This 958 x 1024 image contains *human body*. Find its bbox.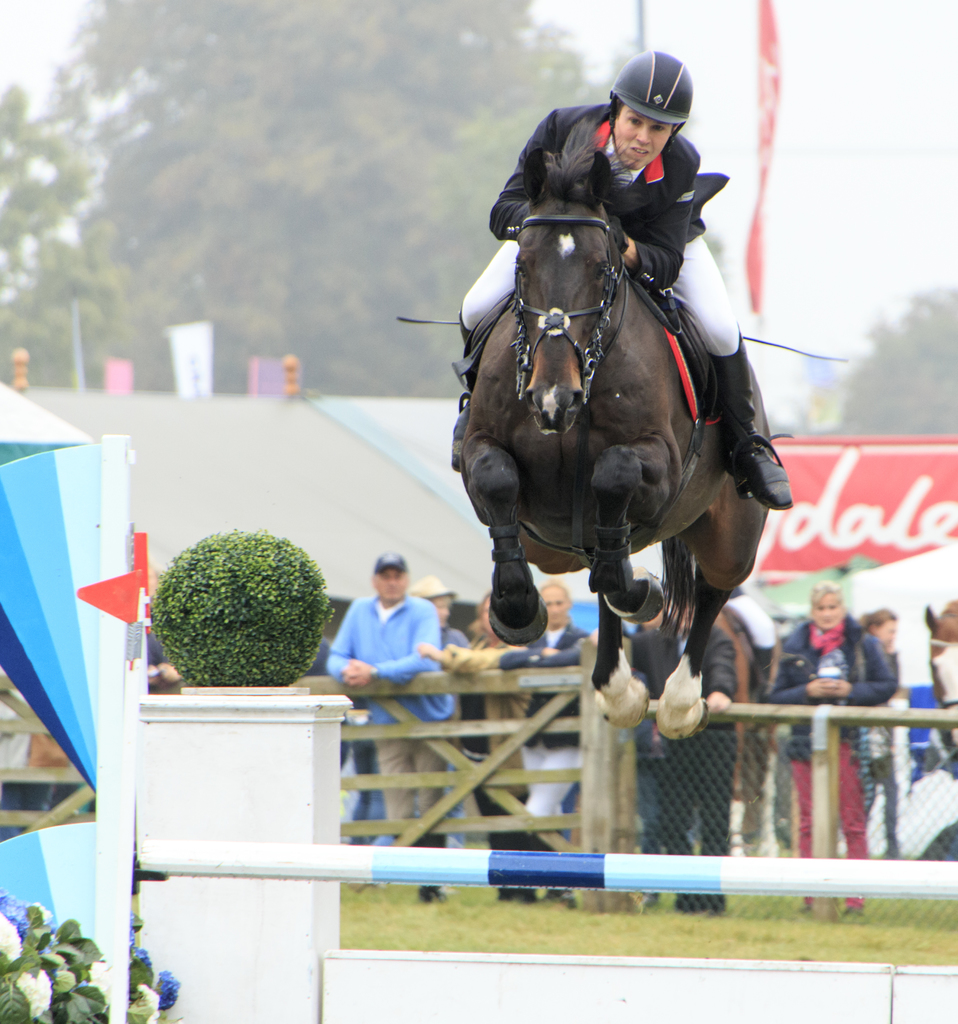
x1=444, y1=101, x2=797, y2=519.
